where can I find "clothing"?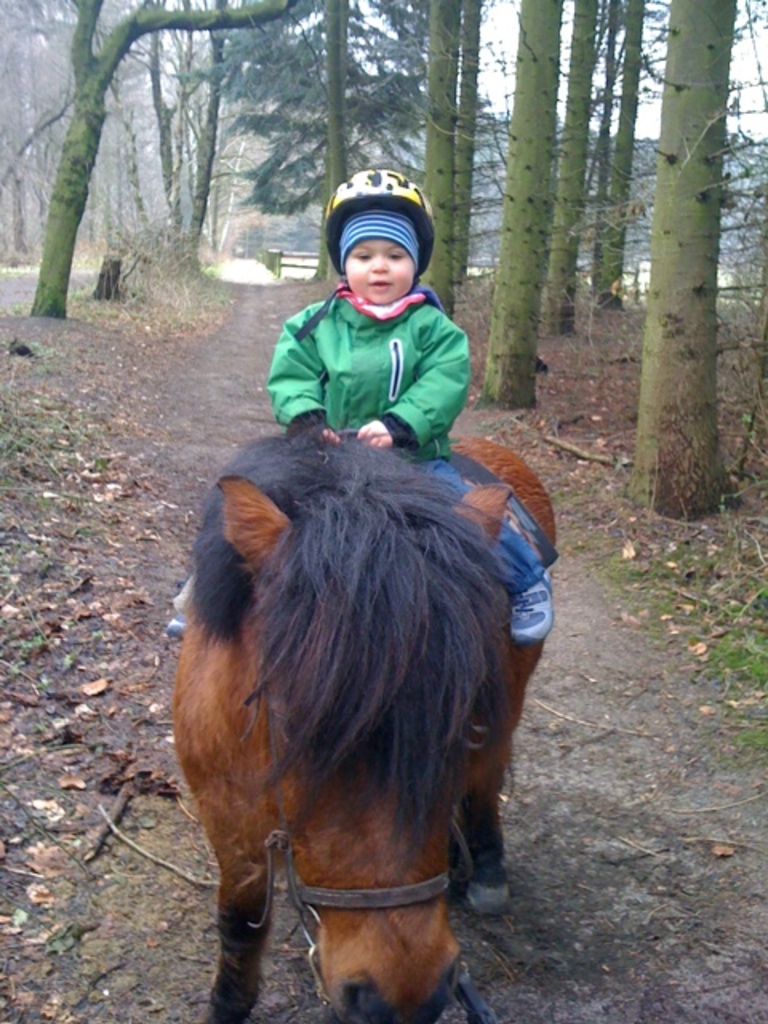
You can find it at bbox=(262, 275, 550, 592).
